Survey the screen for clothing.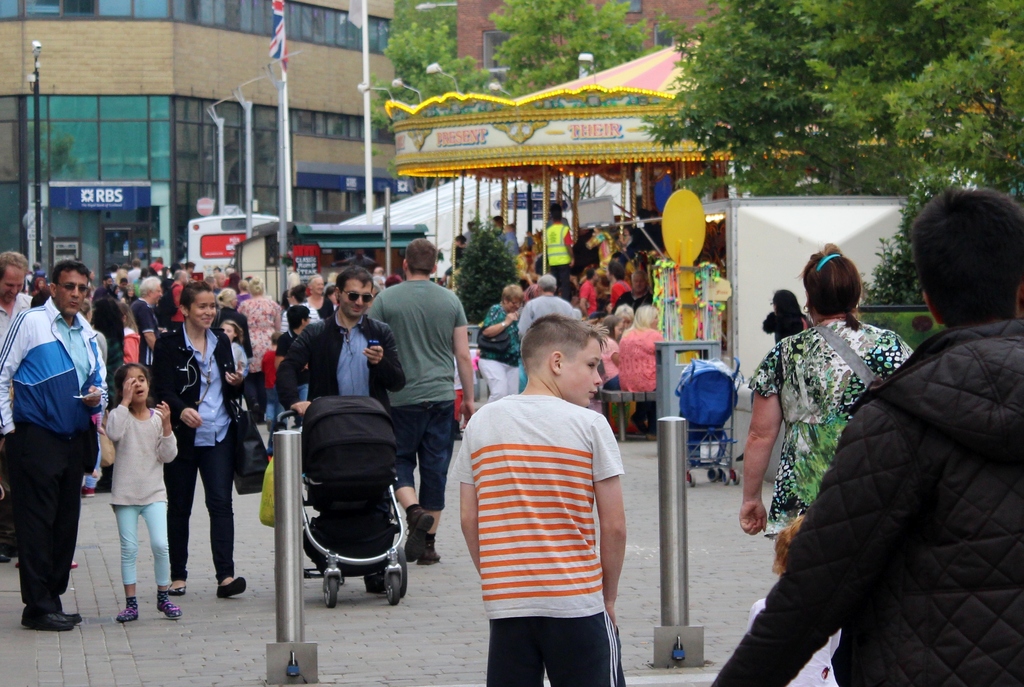
Survey found: pyautogui.locateOnScreen(218, 280, 228, 289).
